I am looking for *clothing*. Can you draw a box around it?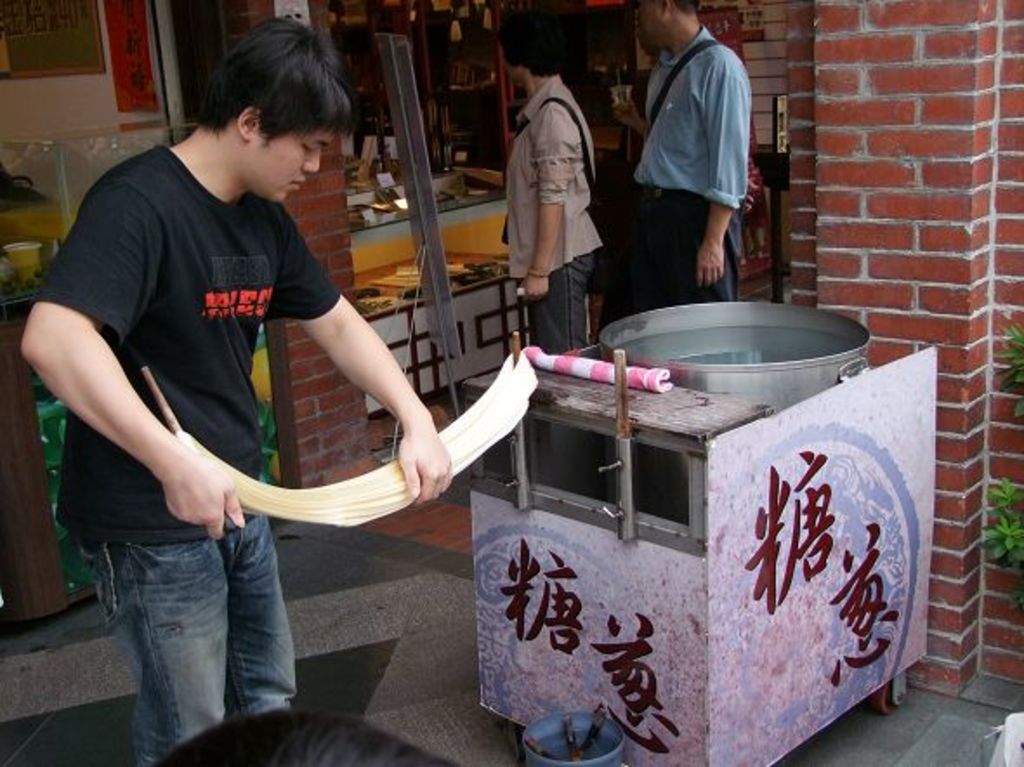
Sure, the bounding box is x1=505 y1=71 x2=607 y2=344.
